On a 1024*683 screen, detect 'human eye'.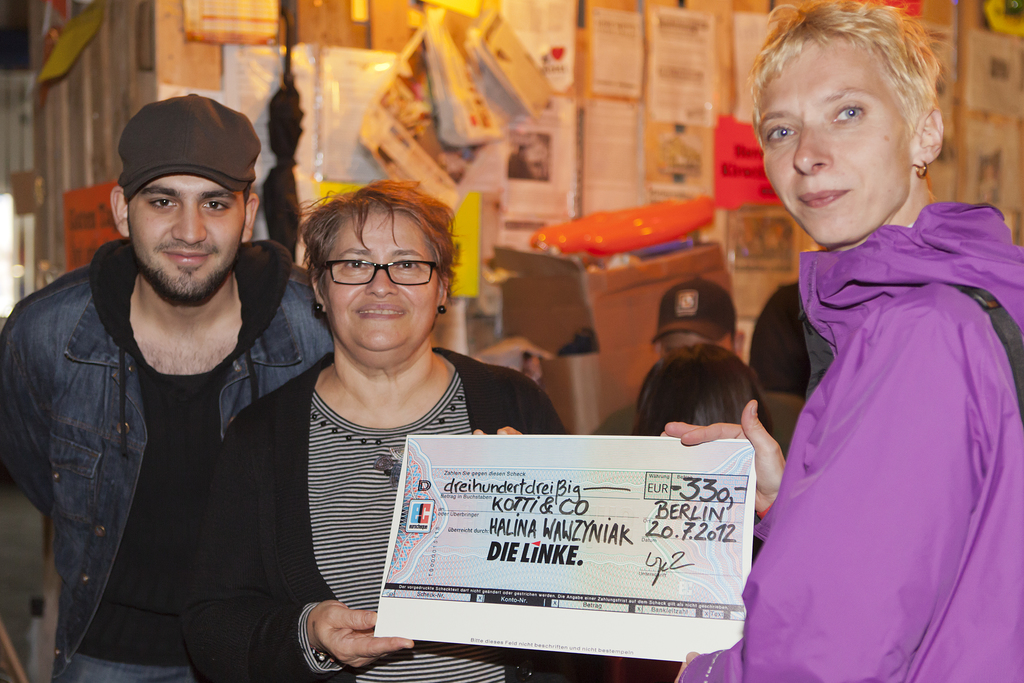
box=[195, 197, 234, 215].
